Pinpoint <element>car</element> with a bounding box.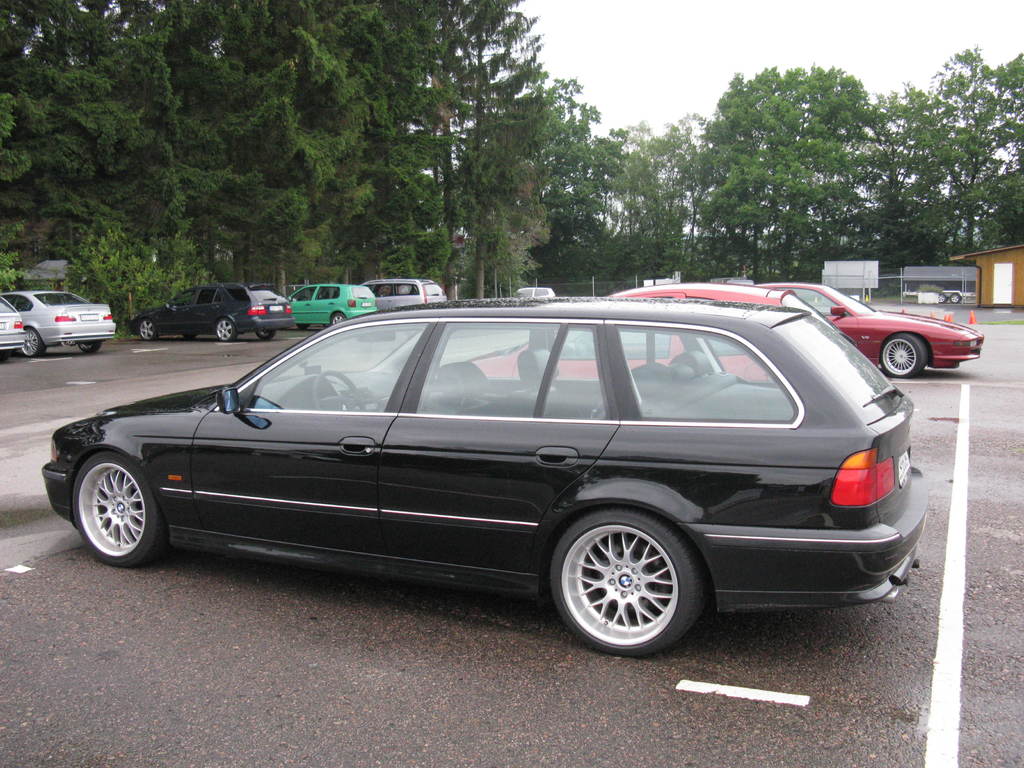
(359,276,444,308).
